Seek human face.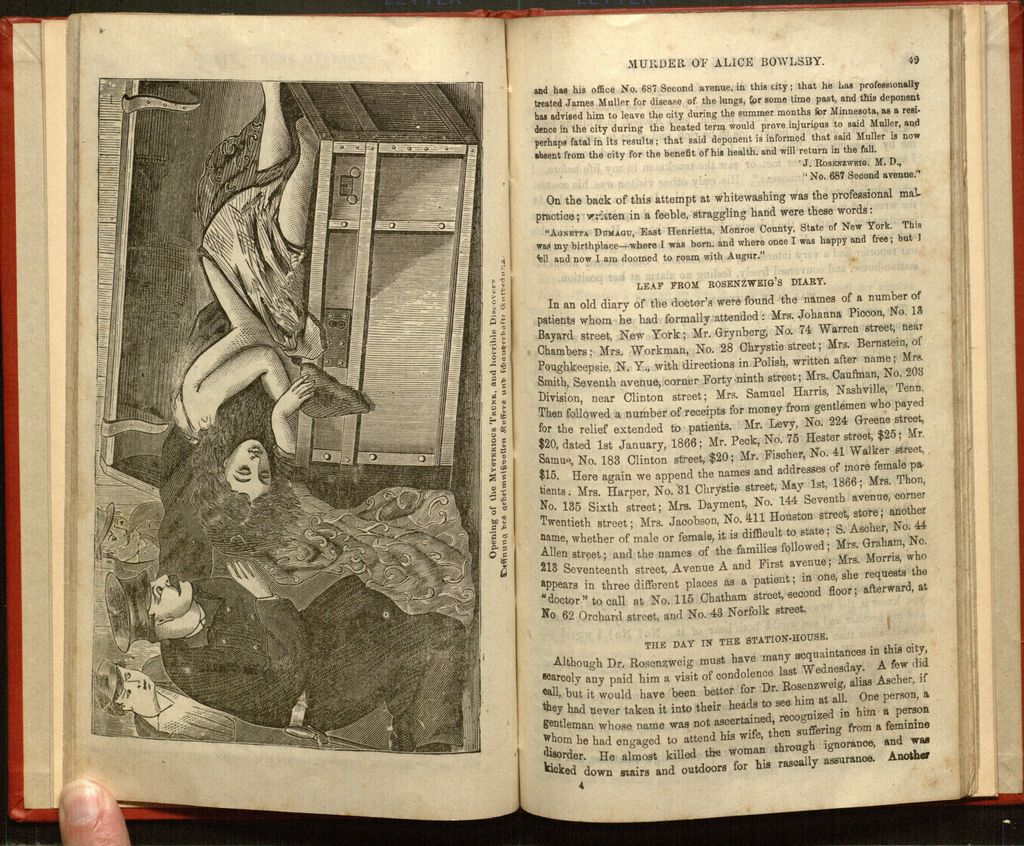
[x1=225, y1=439, x2=275, y2=500].
